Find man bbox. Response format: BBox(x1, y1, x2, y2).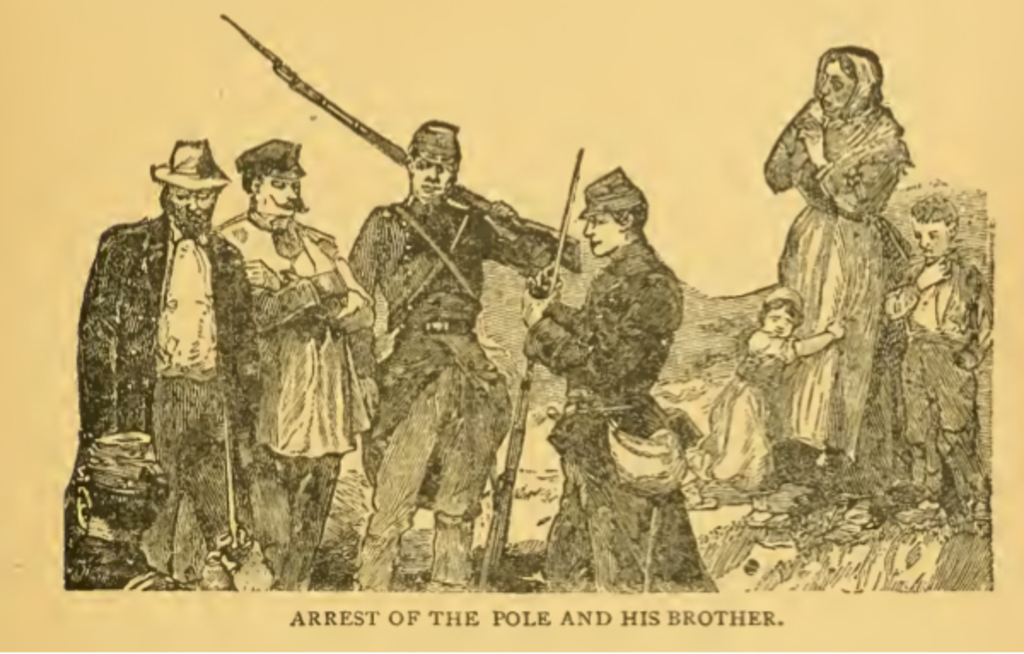
BBox(514, 169, 717, 591).
